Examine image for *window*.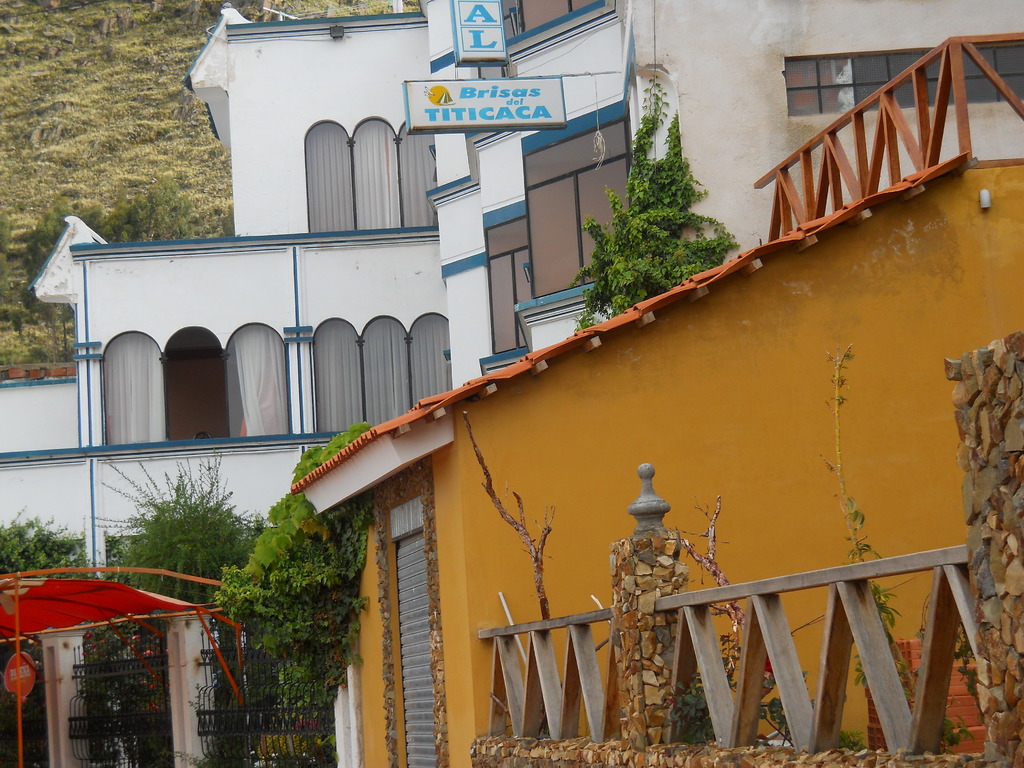
Examination result: (500, 0, 602, 35).
